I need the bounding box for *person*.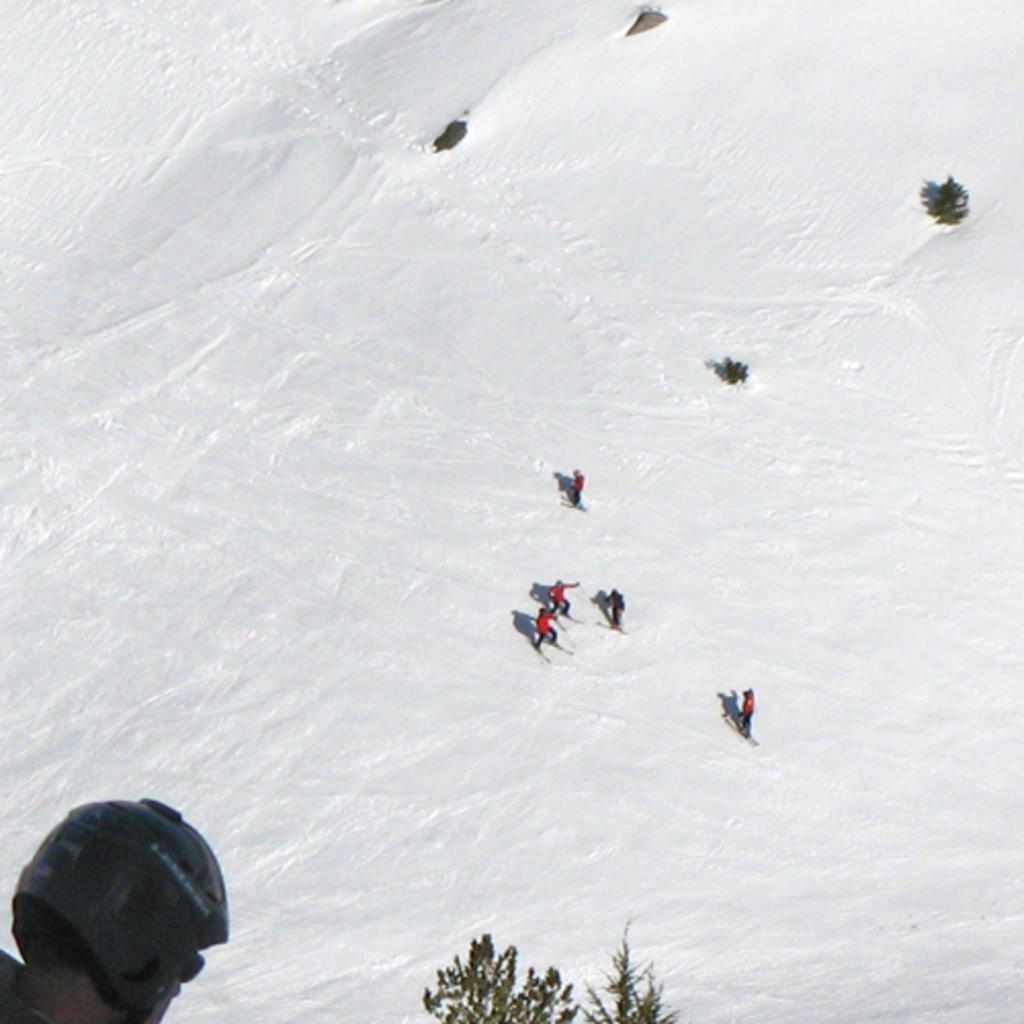
Here it is: left=539, top=580, right=584, bottom=616.
